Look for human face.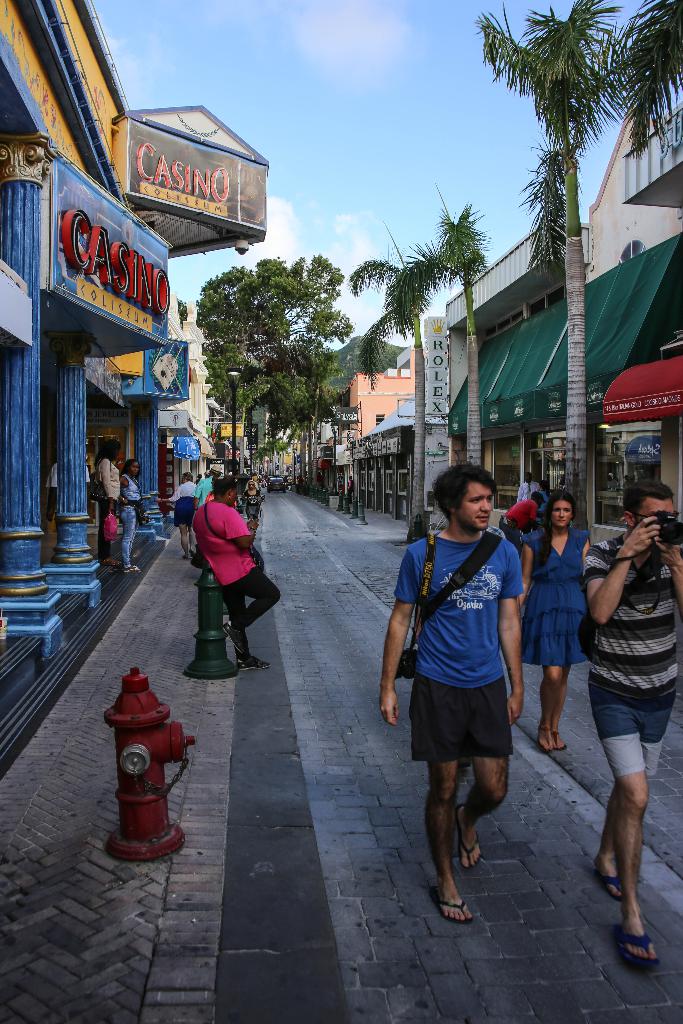
Found: Rect(638, 496, 678, 514).
